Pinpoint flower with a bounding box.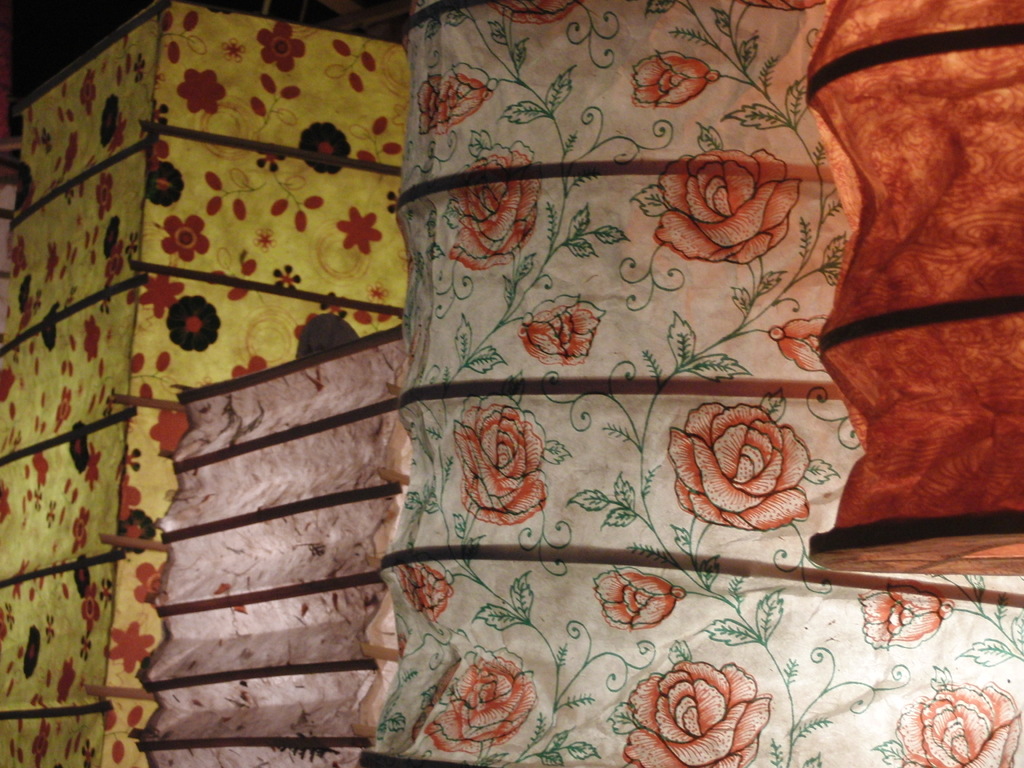
box(490, 0, 579, 29).
